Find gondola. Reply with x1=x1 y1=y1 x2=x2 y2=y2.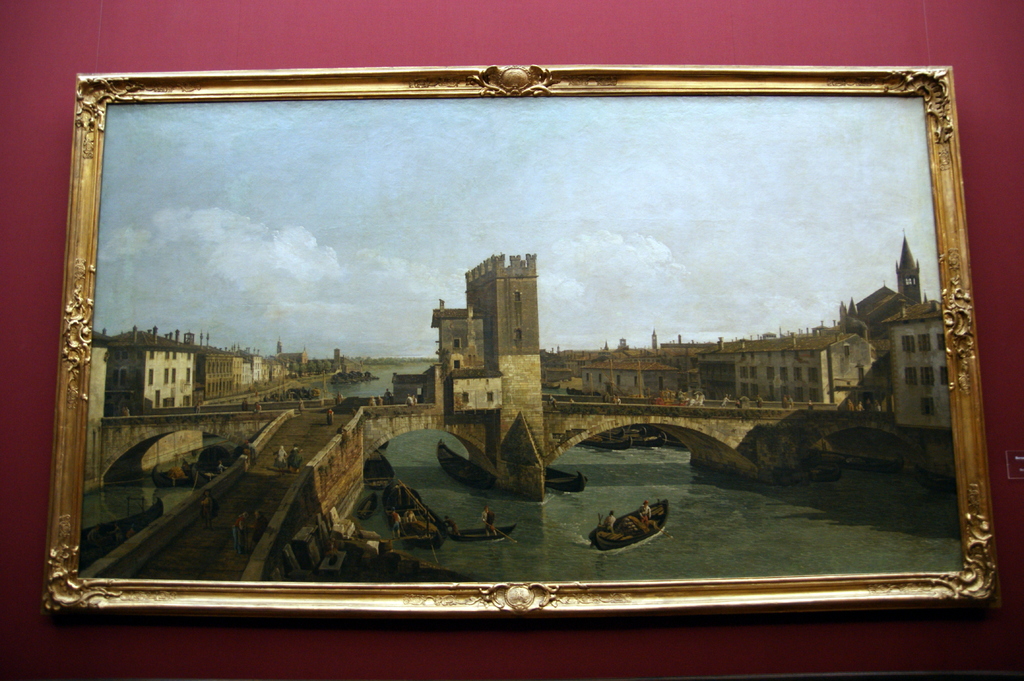
x1=380 y1=471 x2=449 y2=552.
